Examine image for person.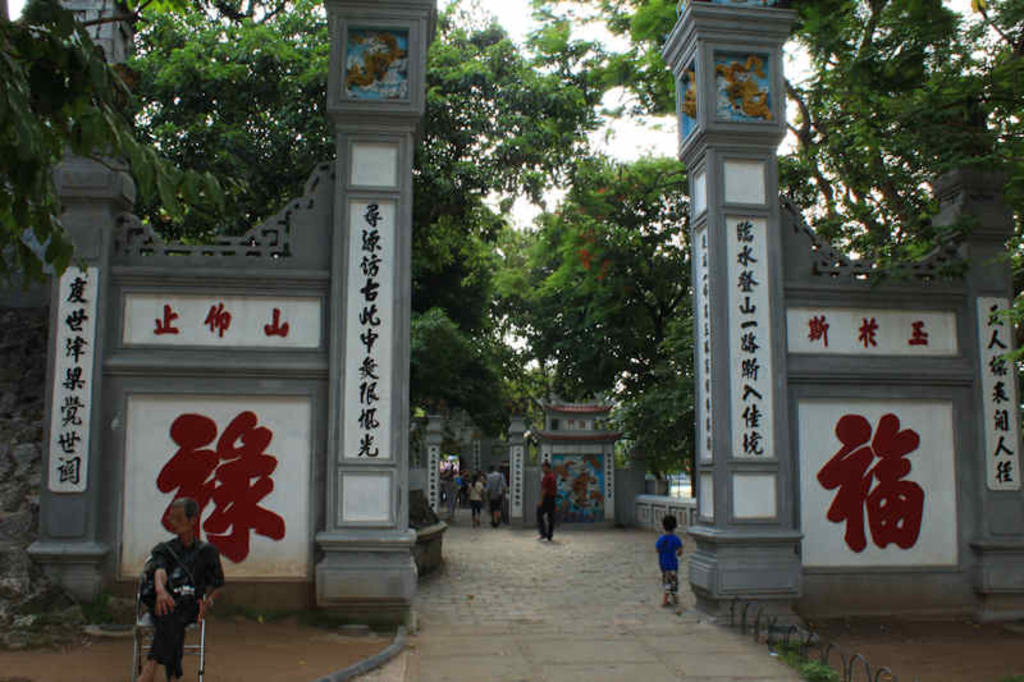
Examination result: (left=133, top=499, right=223, bottom=681).
